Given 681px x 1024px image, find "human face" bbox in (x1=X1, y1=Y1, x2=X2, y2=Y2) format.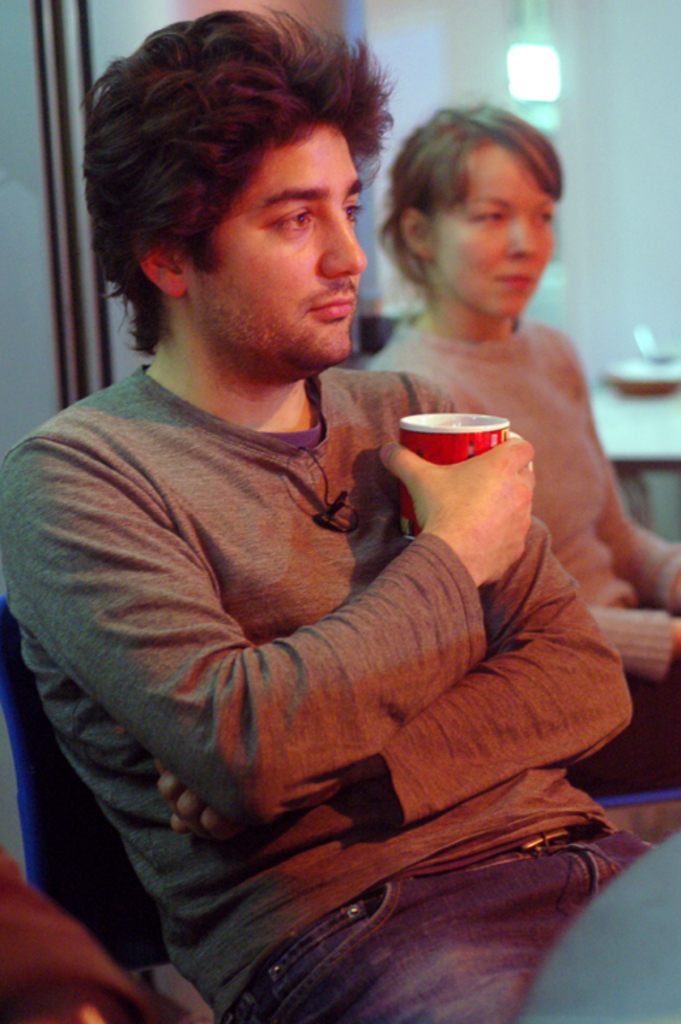
(x1=182, y1=126, x2=356, y2=374).
